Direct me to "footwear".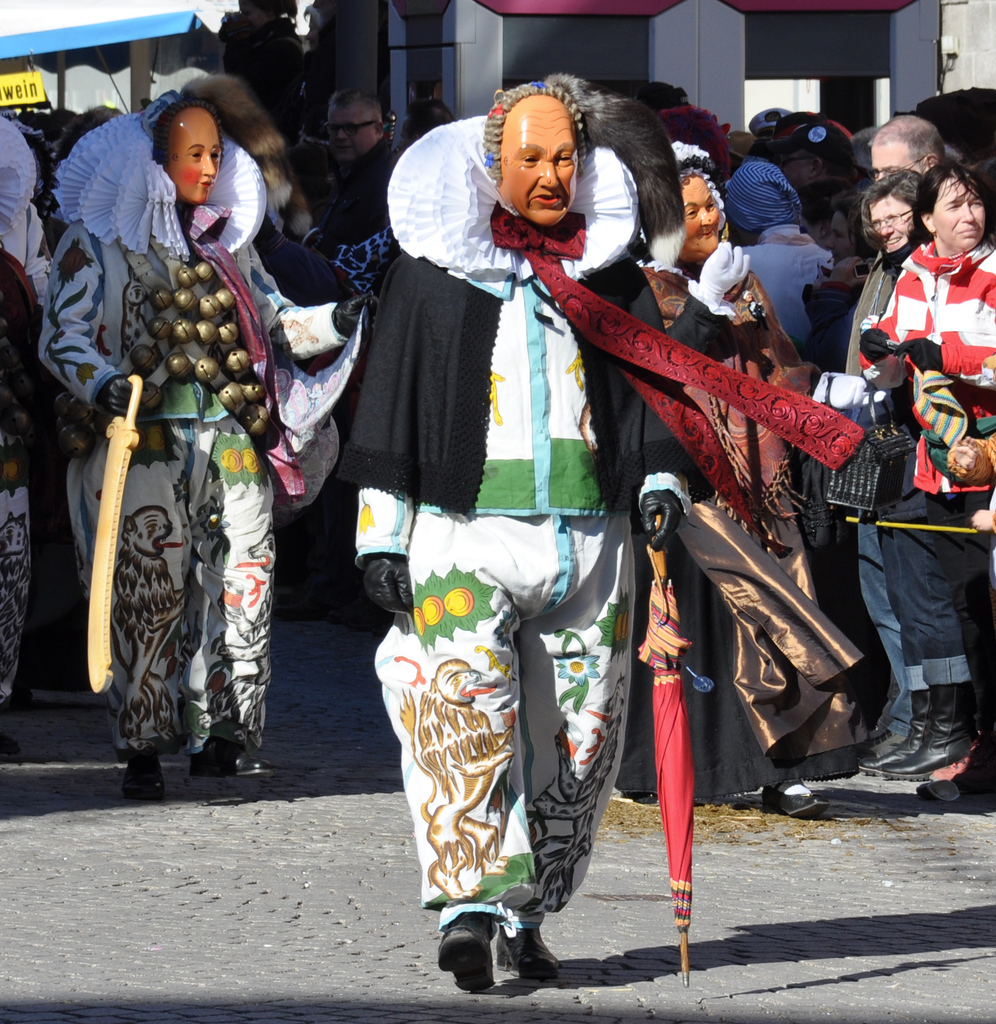
Direction: rect(881, 680, 993, 780).
